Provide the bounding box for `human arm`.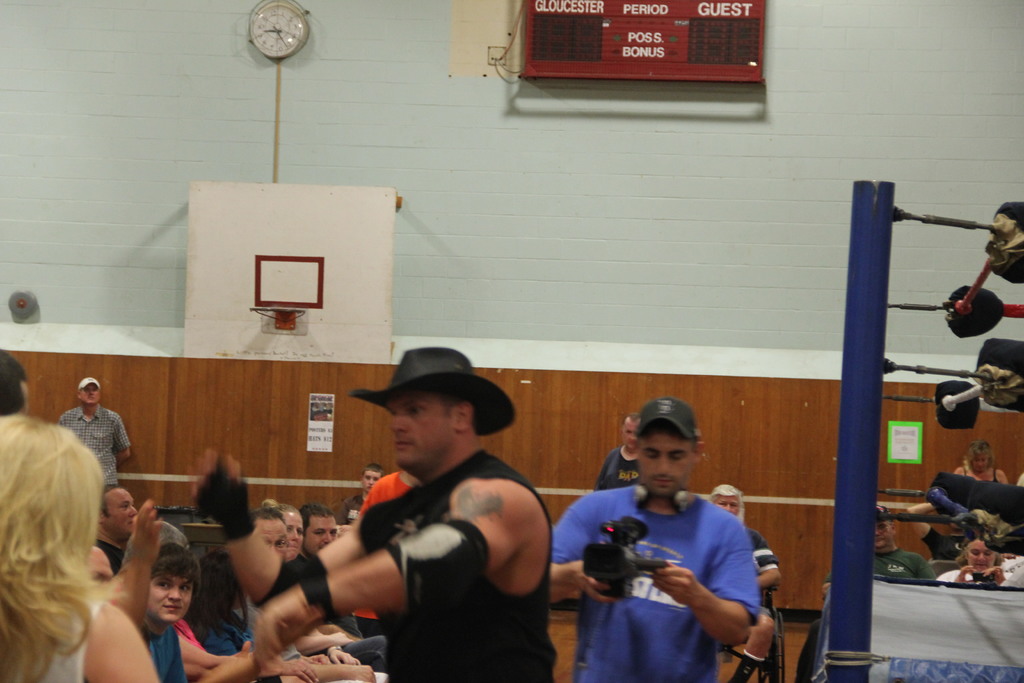
[86, 604, 169, 682].
